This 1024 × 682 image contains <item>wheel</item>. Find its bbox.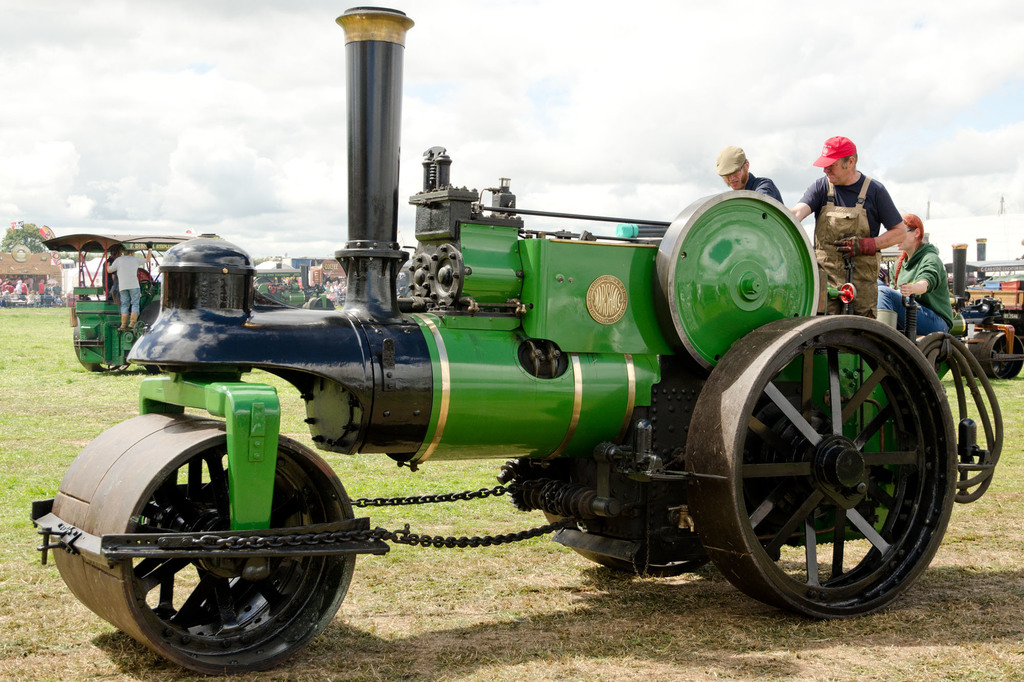
{"left": 961, "top": 333, "right": 1018, "bottom": 383}.
